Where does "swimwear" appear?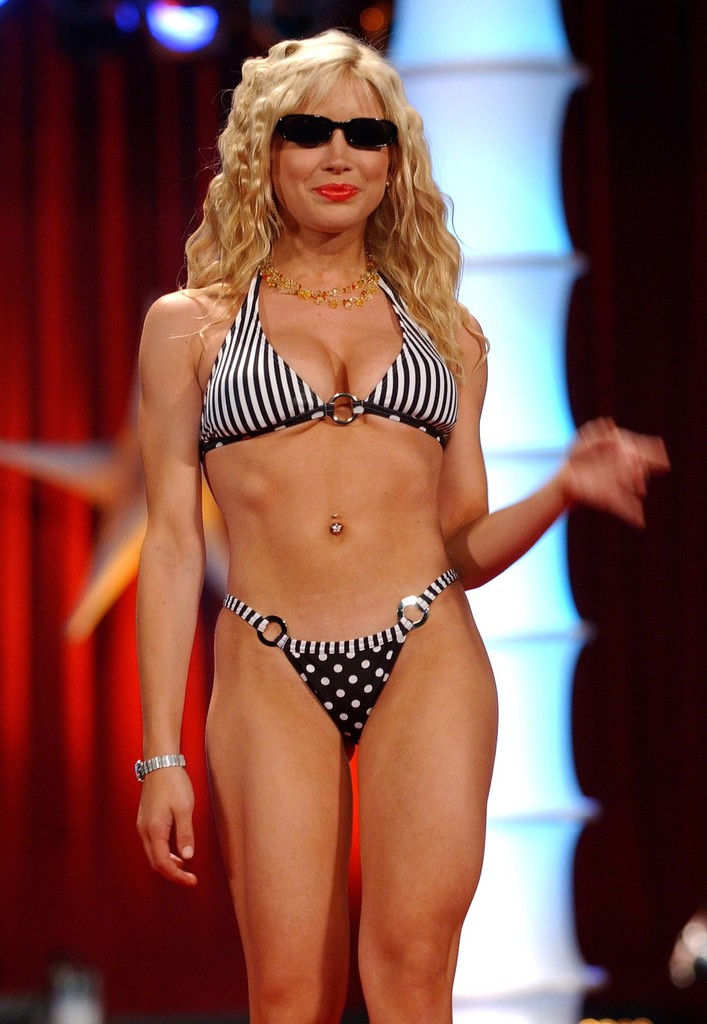
Appears at 205 264 465 449.
